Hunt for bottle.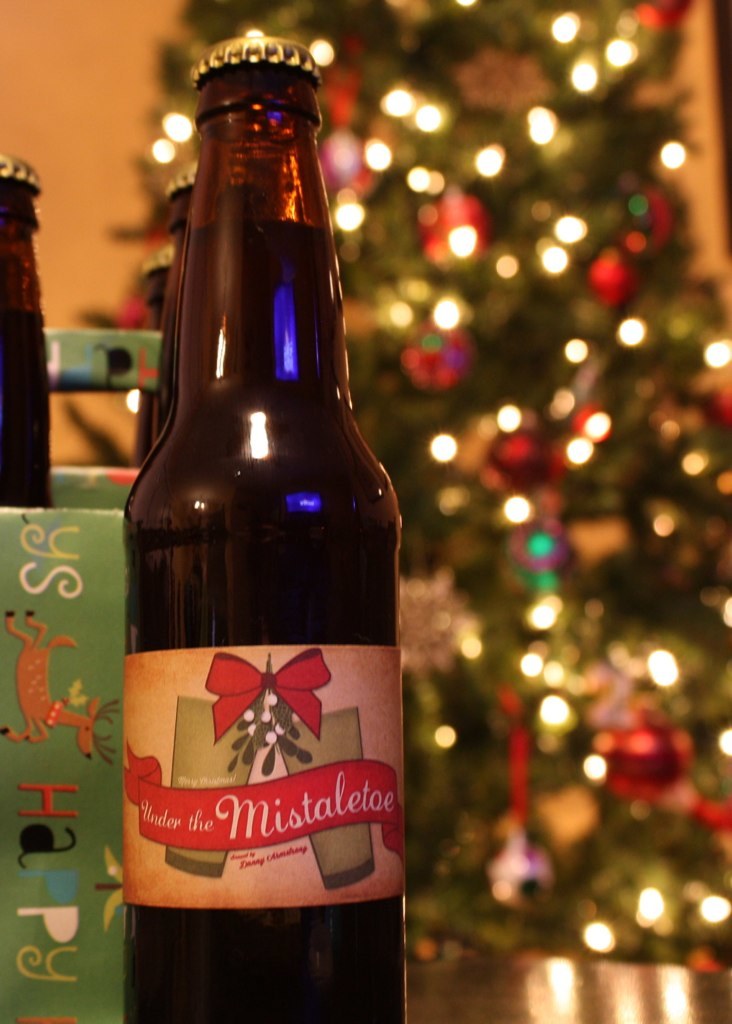
Hunted down at Rect(150, 159, 193, 441).
